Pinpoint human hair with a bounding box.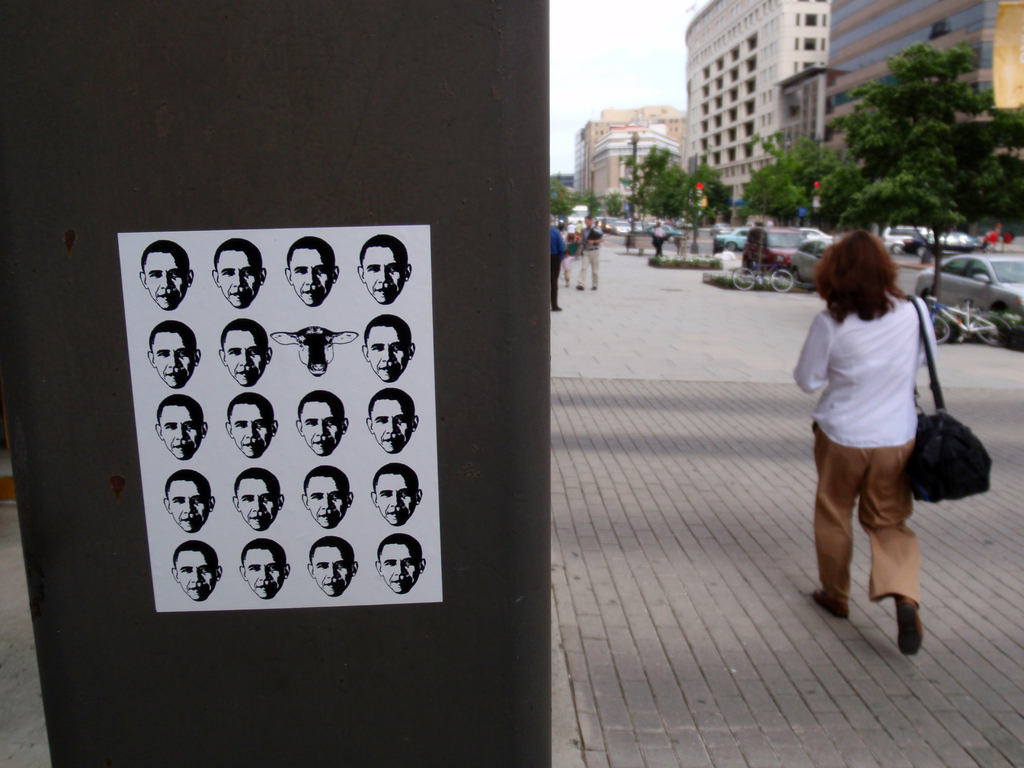
175/541/218/576.
